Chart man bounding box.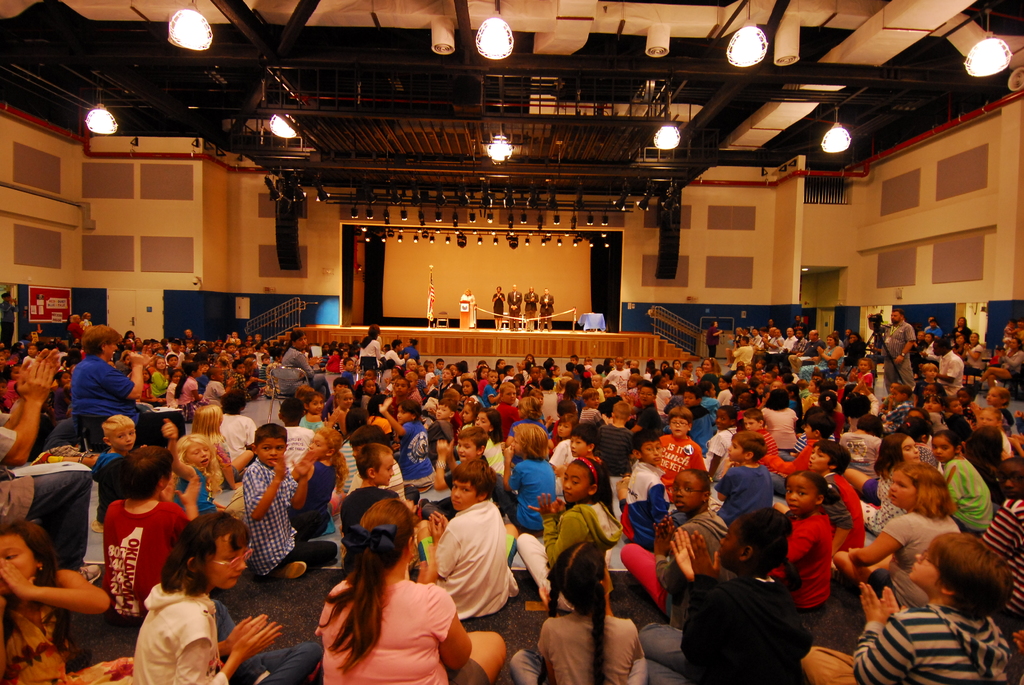
Charted: l=927, t=319, r=936, b=335.
